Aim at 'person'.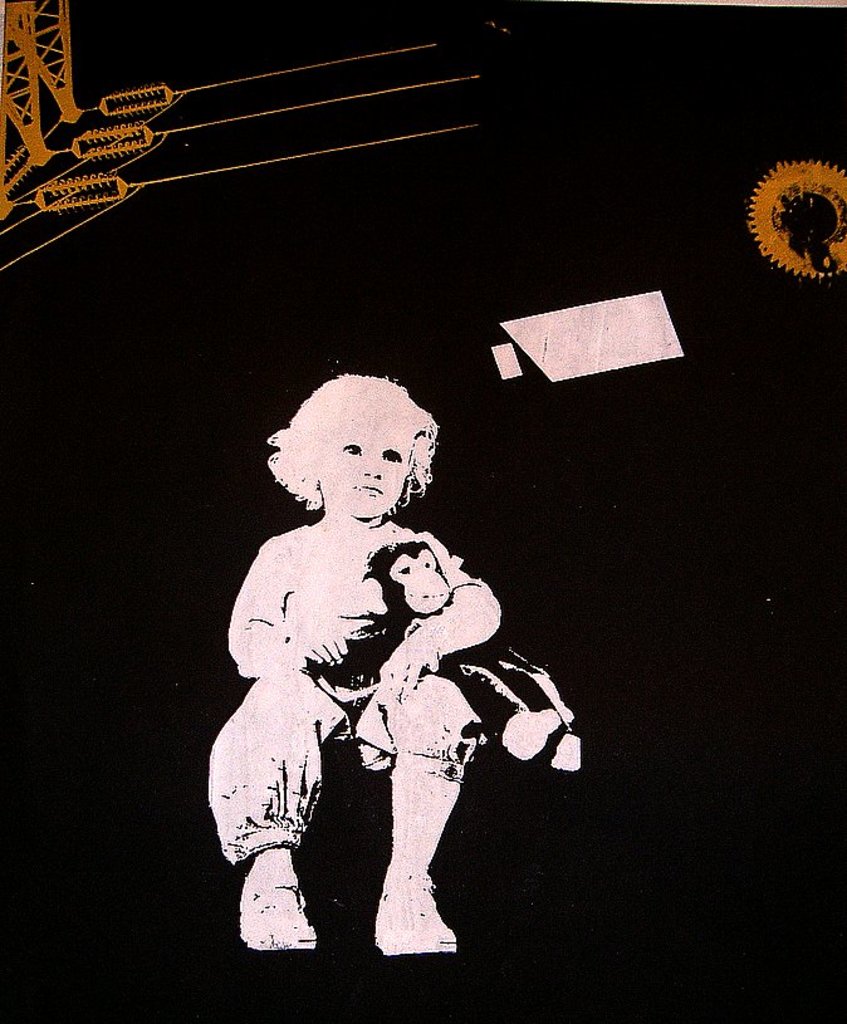
Aimed at Rect(211, 367, 501, 954).
